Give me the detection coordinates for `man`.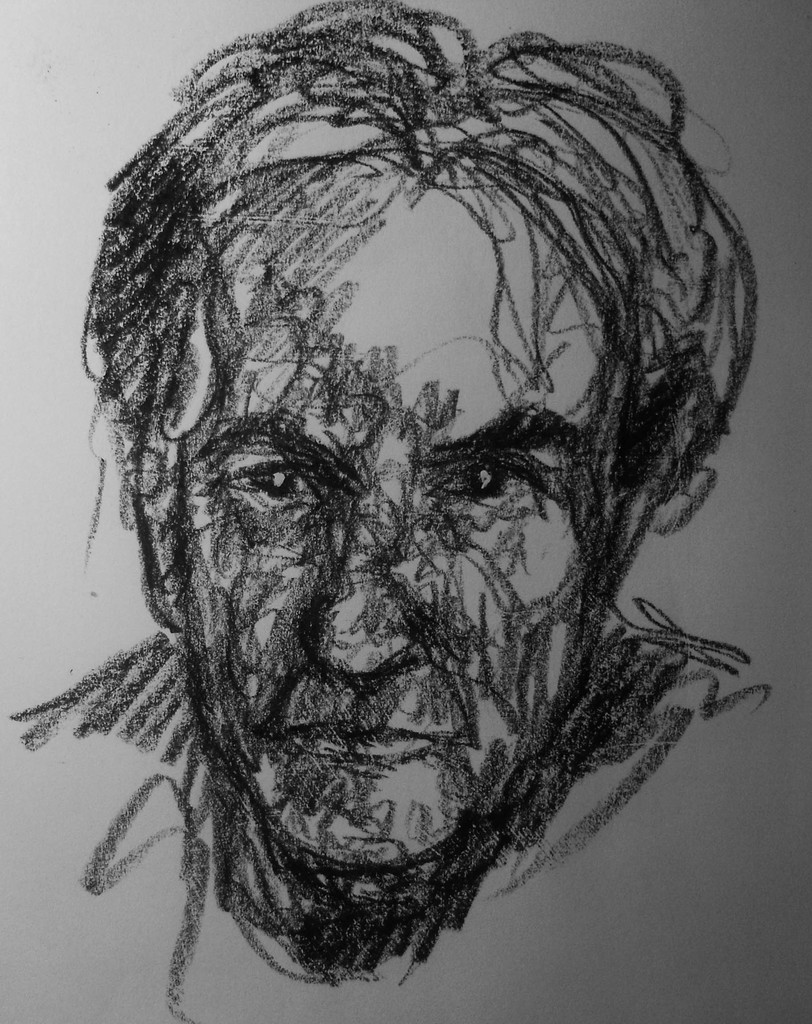
BBox(18, 15, 781, 1004).
